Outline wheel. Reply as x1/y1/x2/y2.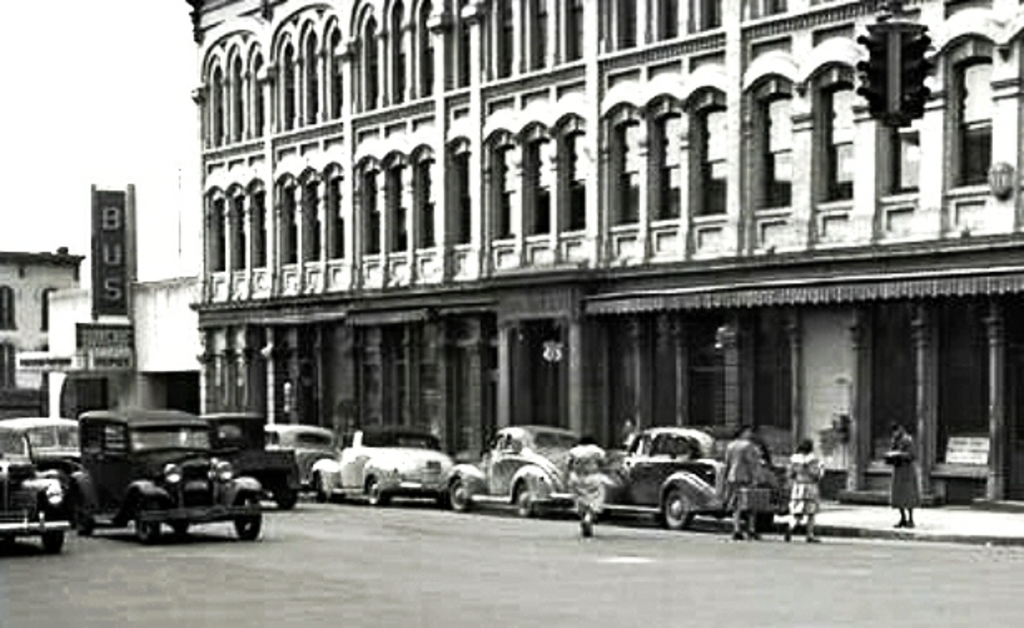
512/482/540/519.
